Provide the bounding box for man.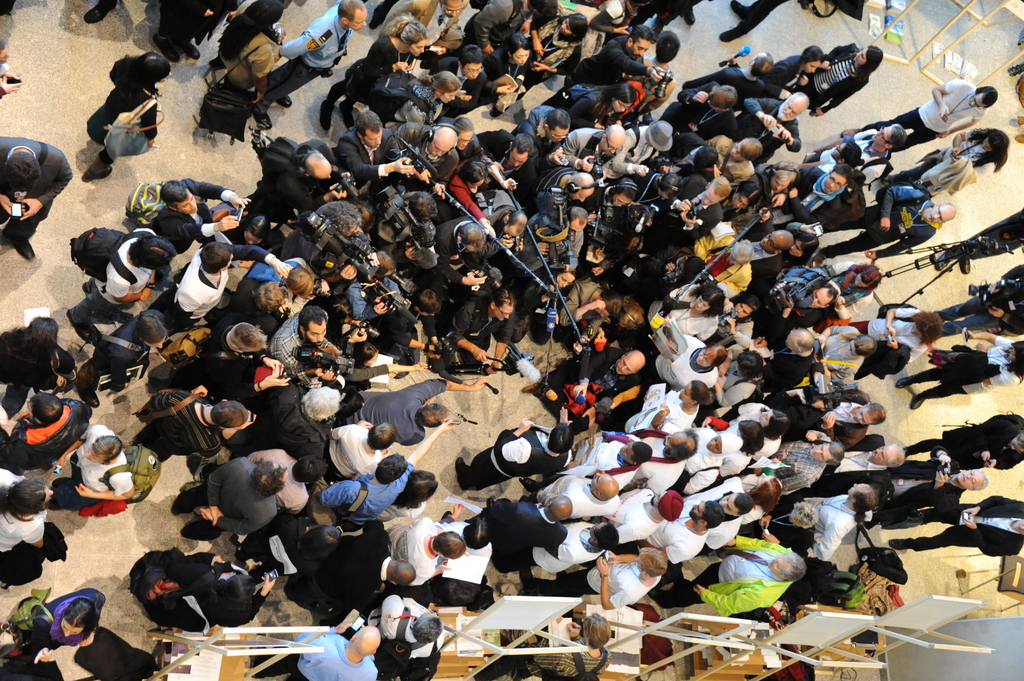
{"left": 763, "top": 328, "right": 823, "bottom": 384}.
